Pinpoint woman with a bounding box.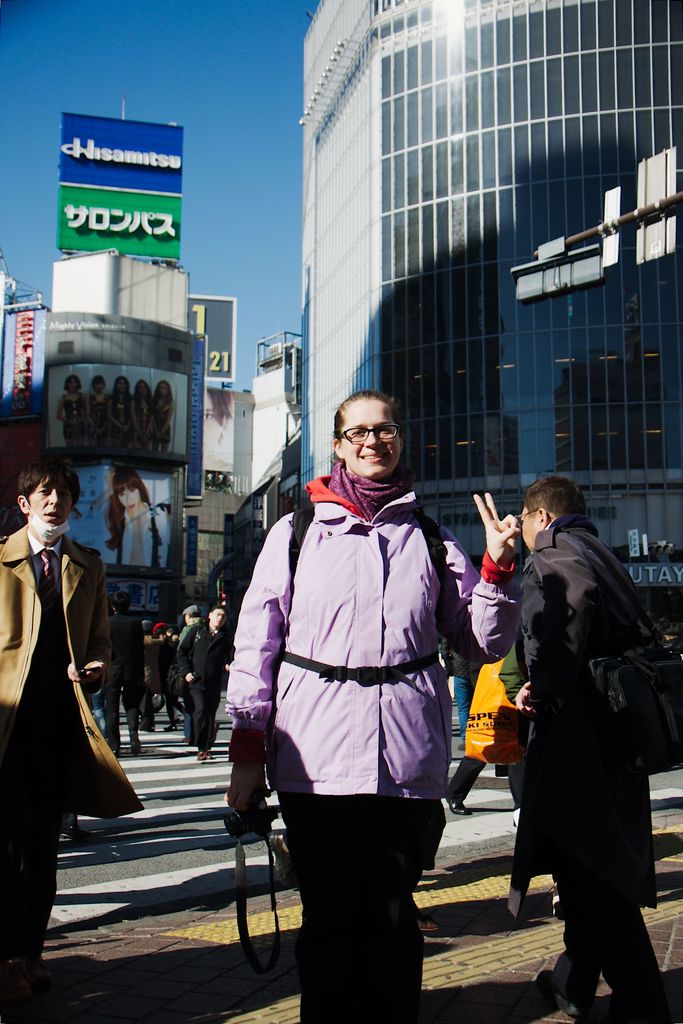
229:371:476:1004.
